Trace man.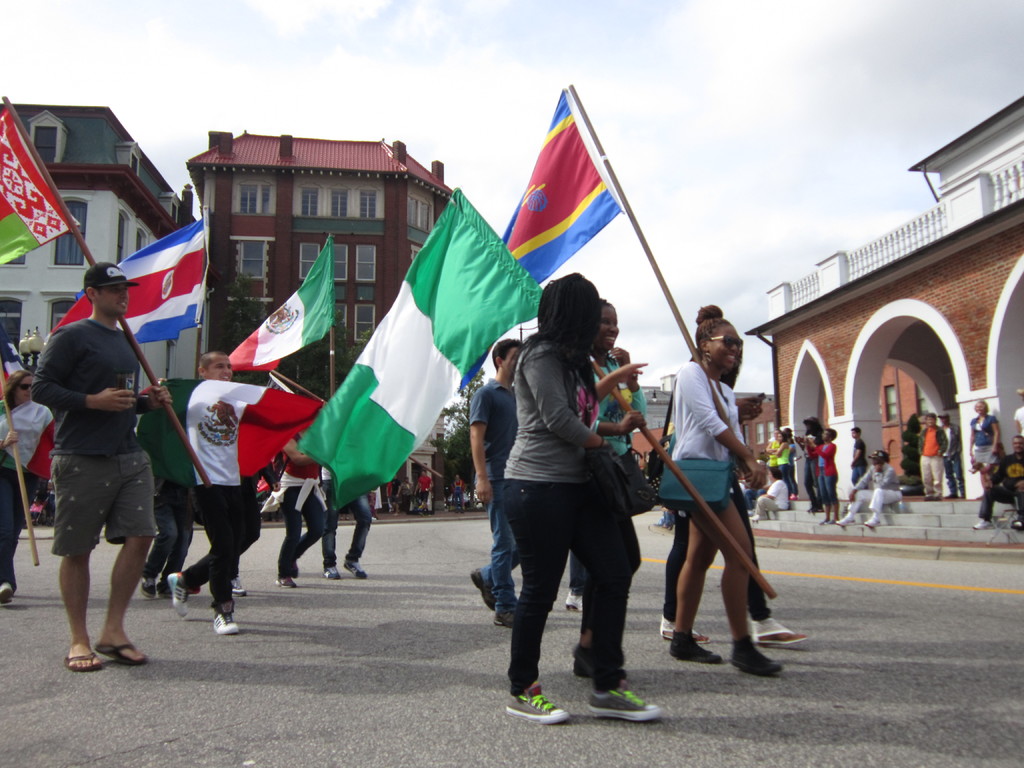
Traced to [x1=915, y1=408, x2=950, y2=500].
